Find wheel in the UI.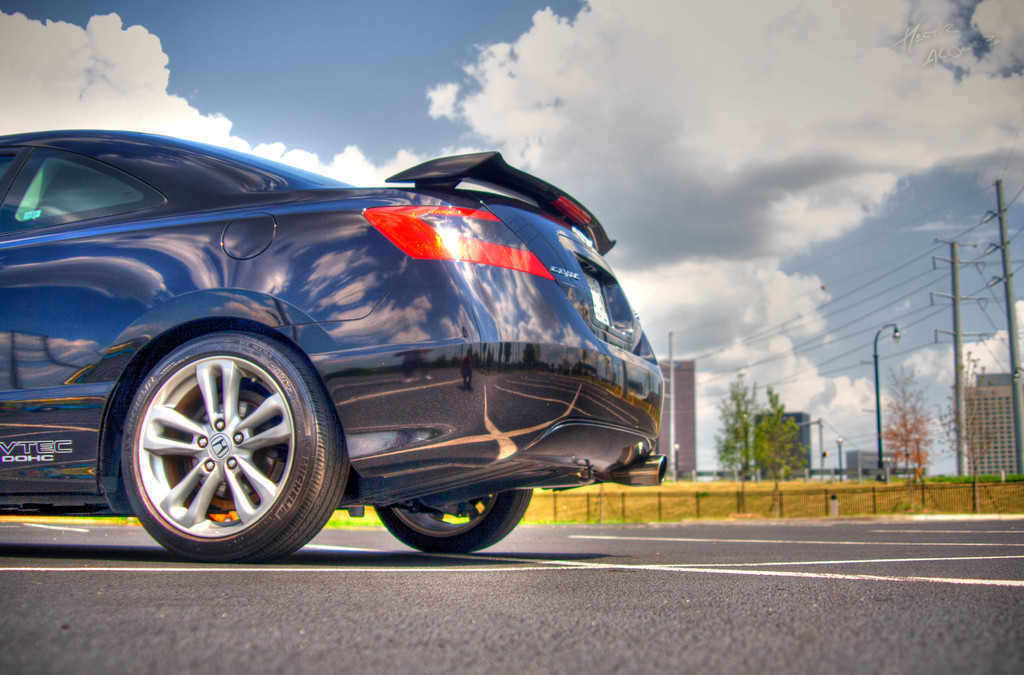
UI element at pyautogui.locateOnScreen(379, 486, 531, 554).
